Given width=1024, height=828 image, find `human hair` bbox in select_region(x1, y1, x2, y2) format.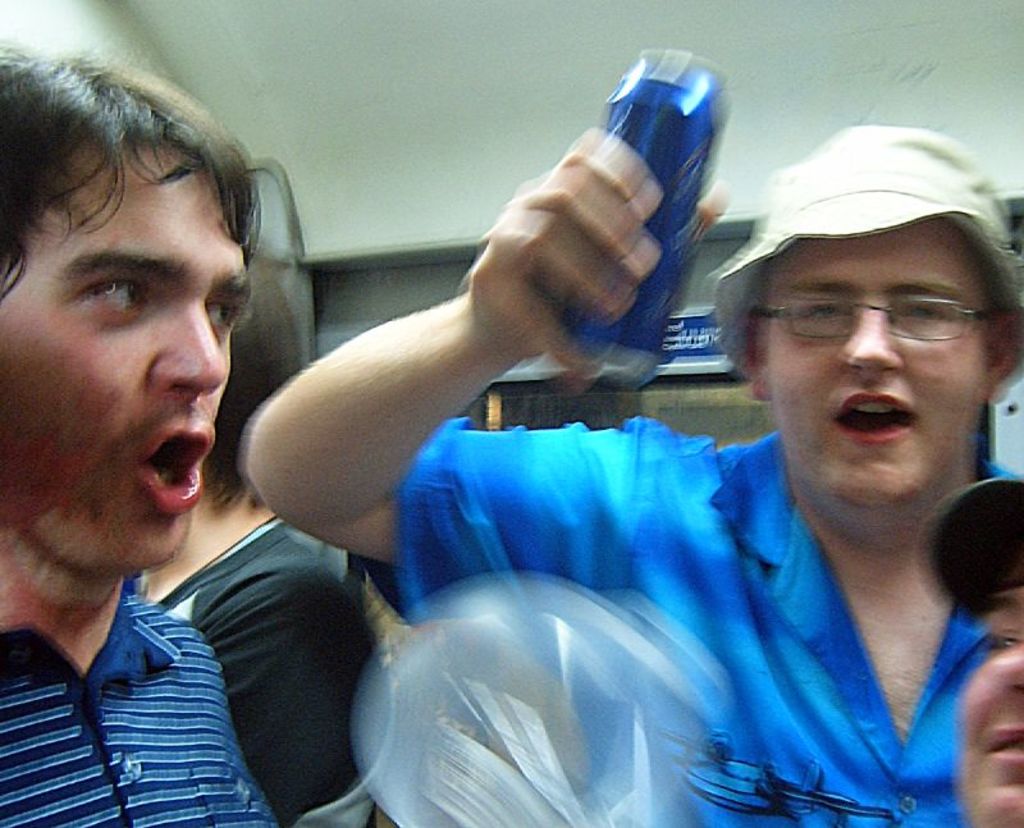
select_region(214, 269, 307, 511).
